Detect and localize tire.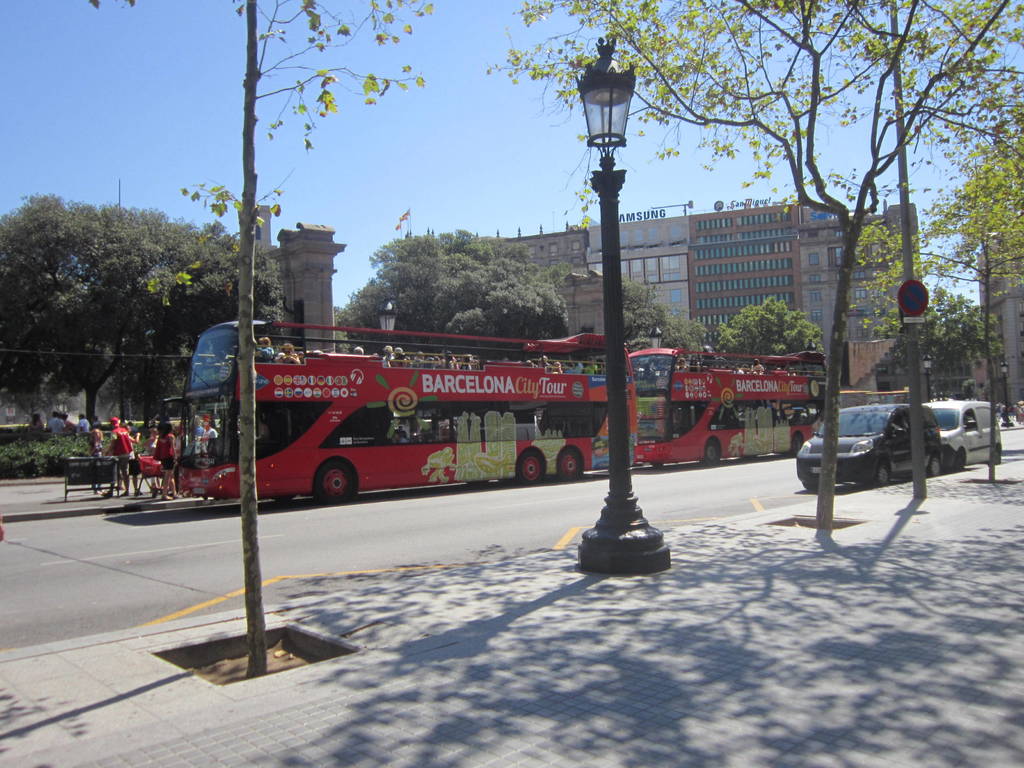
Localized at 925/454/940/477.
